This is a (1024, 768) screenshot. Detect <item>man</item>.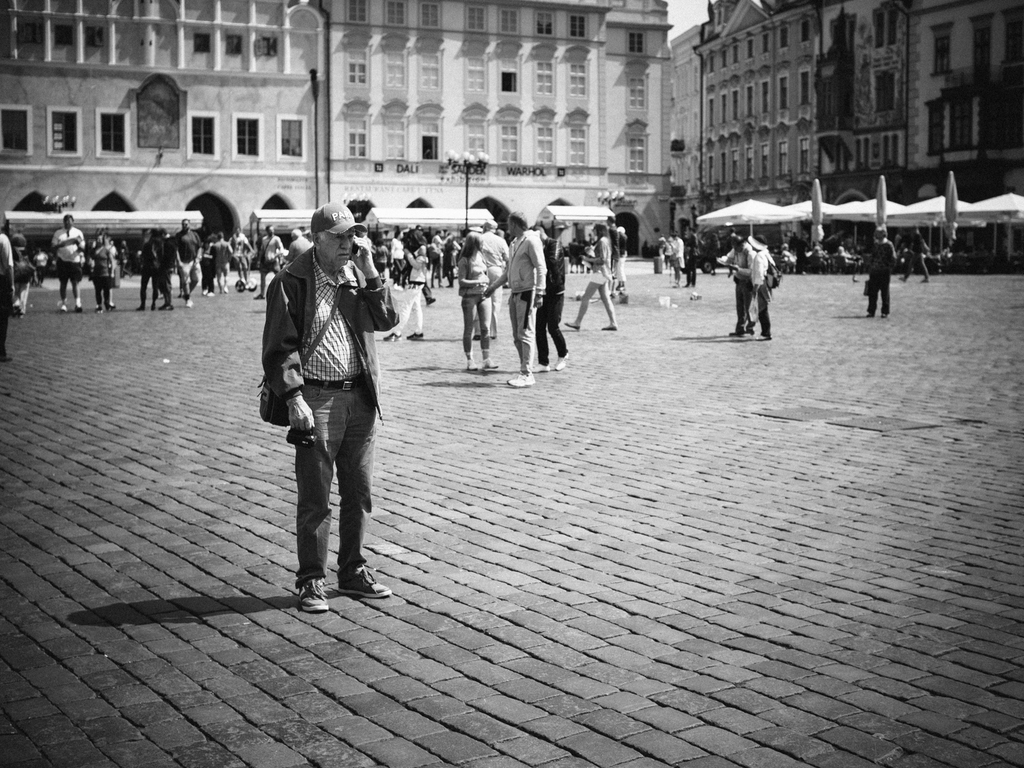
box(715, 231, 753, 342).
